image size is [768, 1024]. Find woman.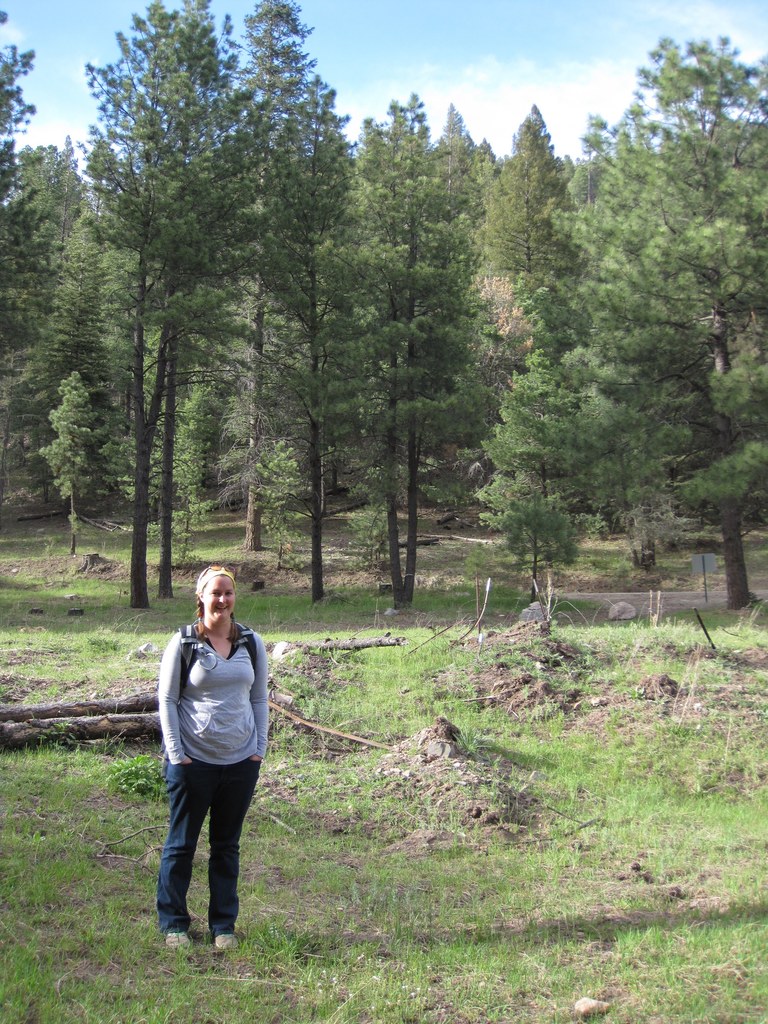
select_region(148, 550, 281, 947).
